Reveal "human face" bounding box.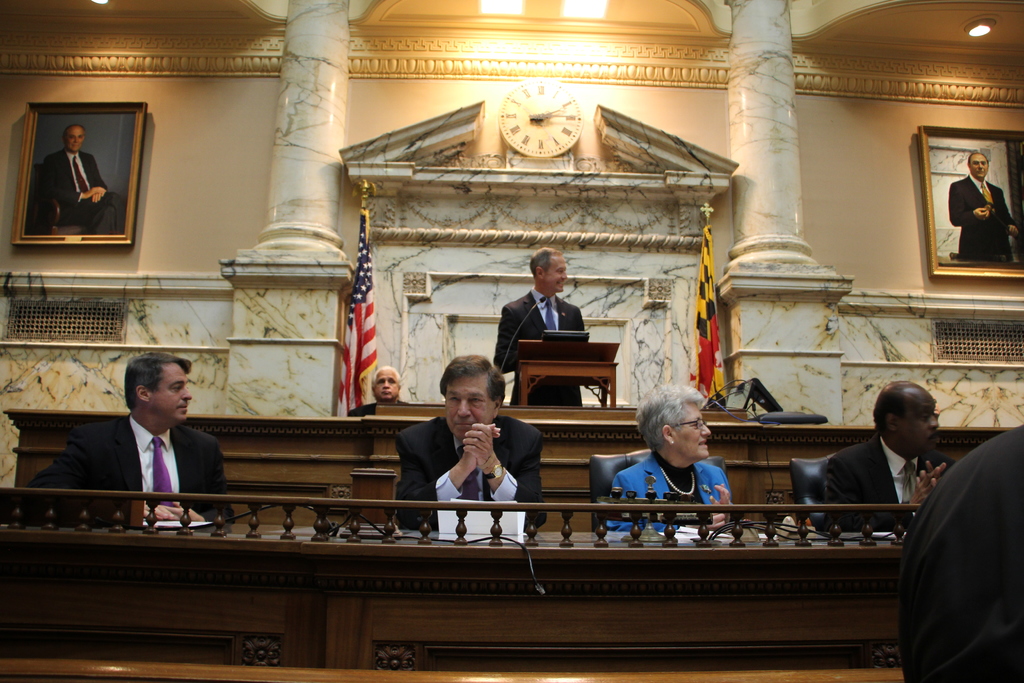
Revealed: locate(445, 372, 496, 442).
